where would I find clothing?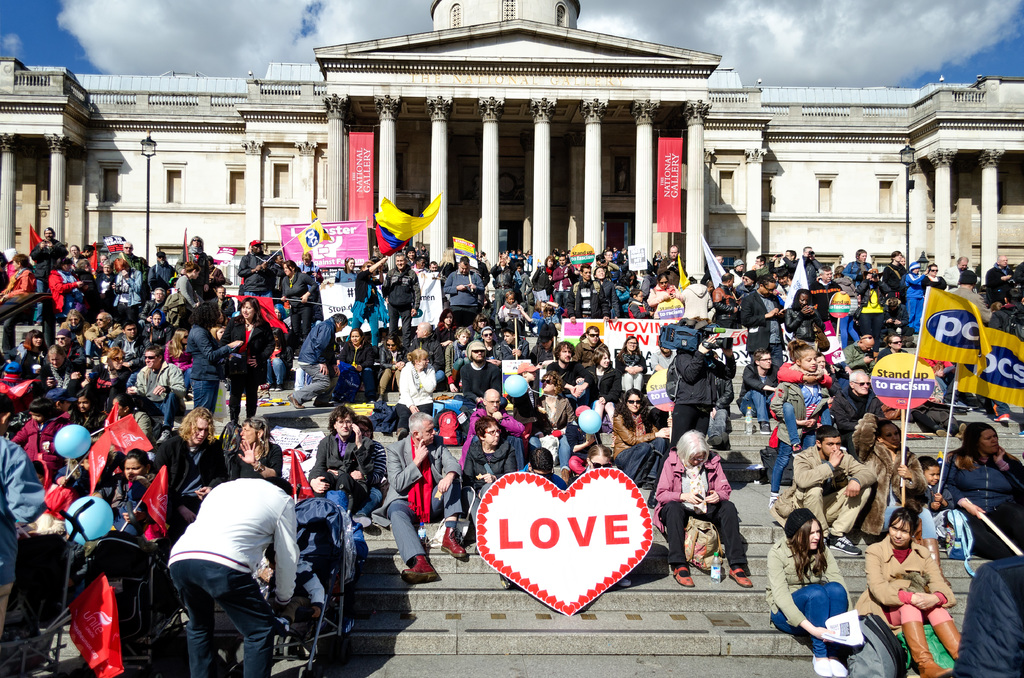
At crop(234, 246, 281, 300).
